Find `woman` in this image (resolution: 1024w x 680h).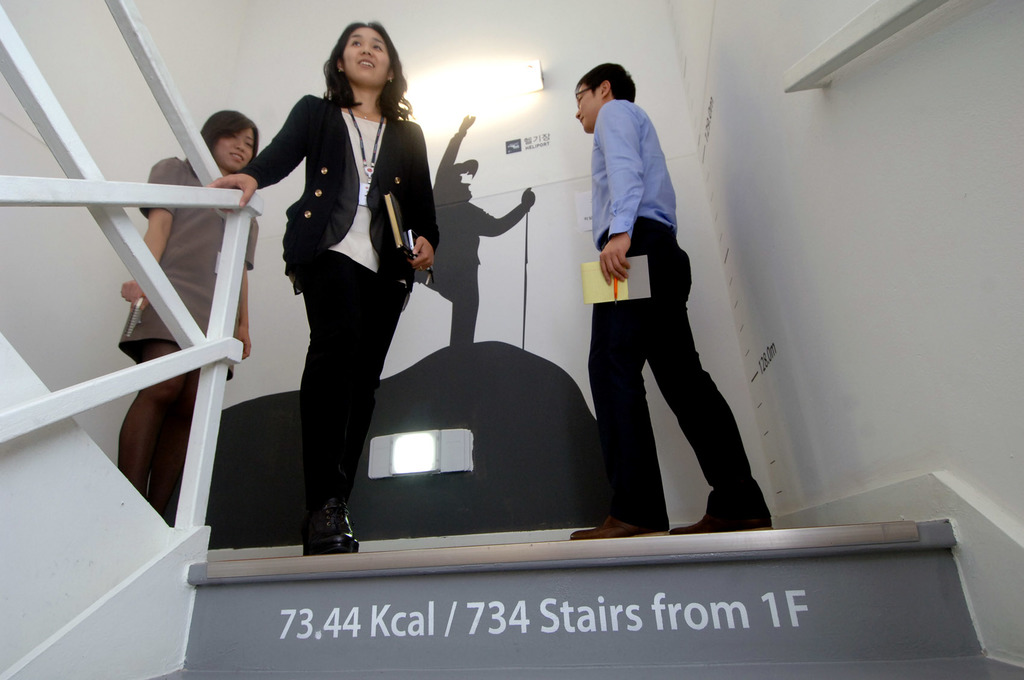
crop(212, 22, 445, 571).
